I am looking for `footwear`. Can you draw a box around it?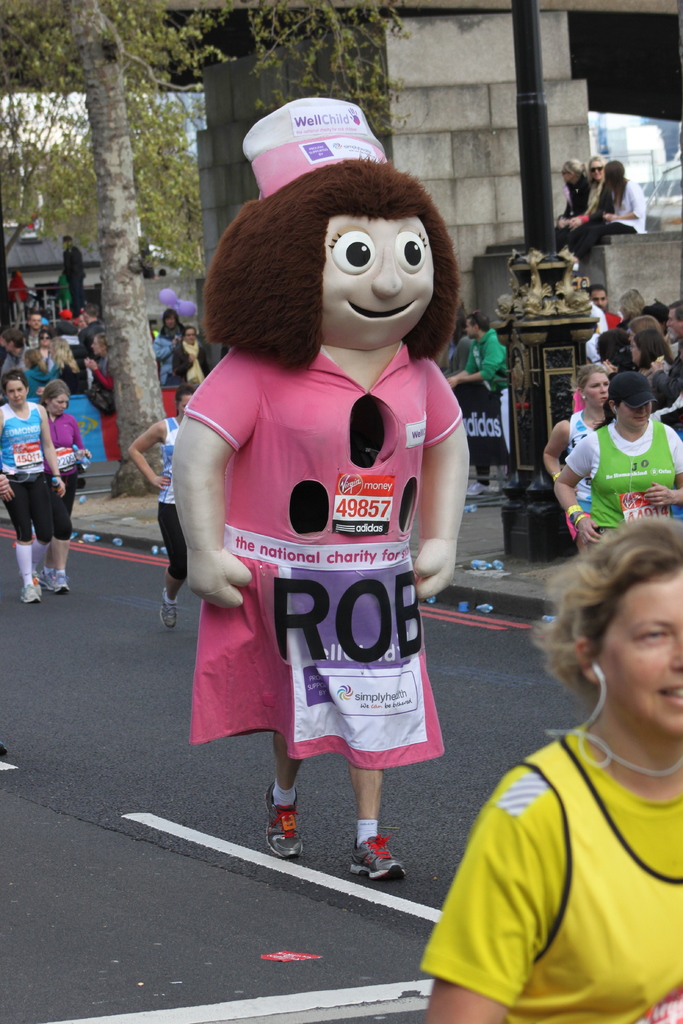
Sure, the bounding box is [x1=160, y1=593, x2=183, y2=627].
